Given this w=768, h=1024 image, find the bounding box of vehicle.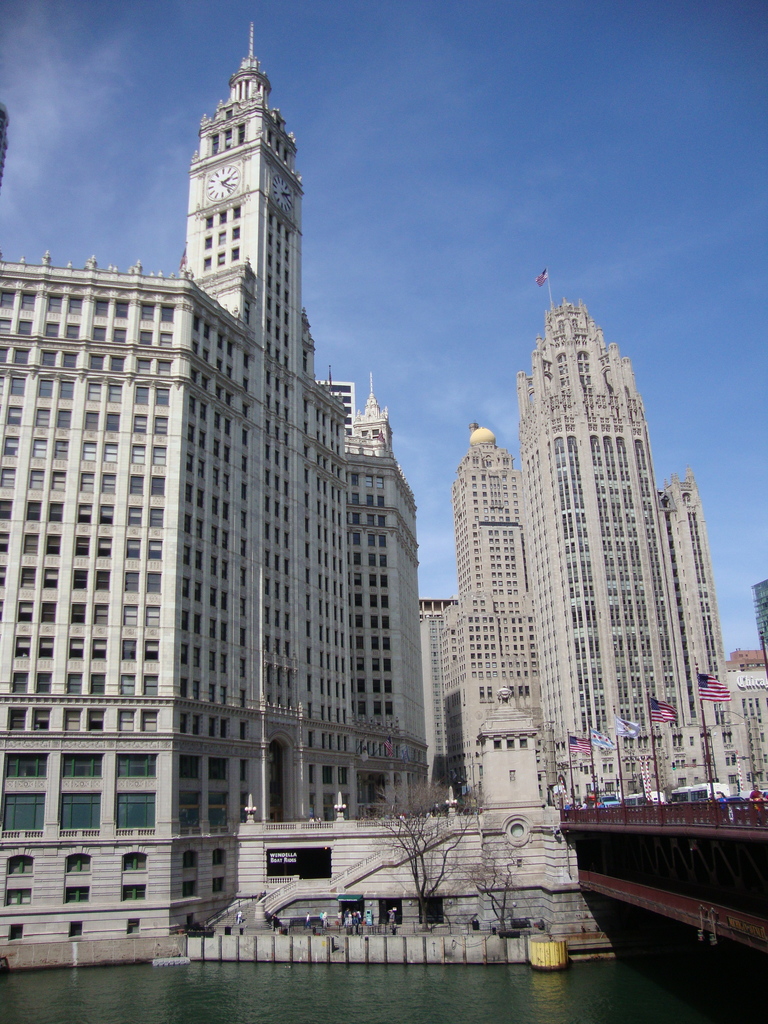
x1=594 y1=796 x2=618 y2=813.
